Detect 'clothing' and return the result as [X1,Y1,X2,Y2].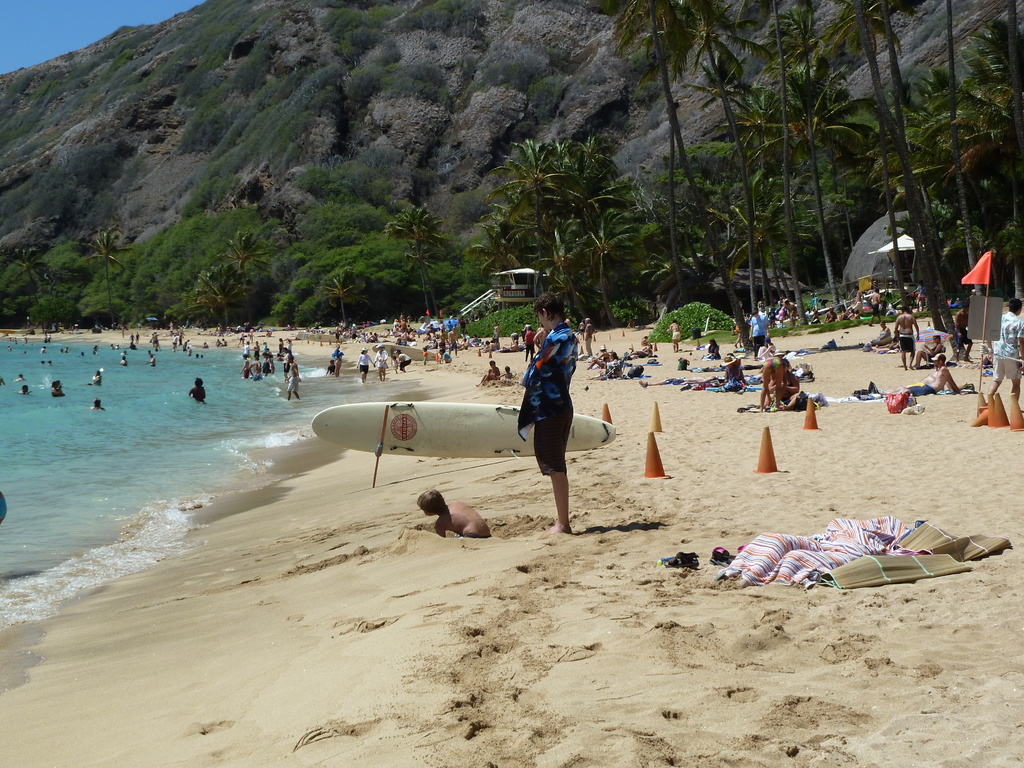
[182,316,190,331].
